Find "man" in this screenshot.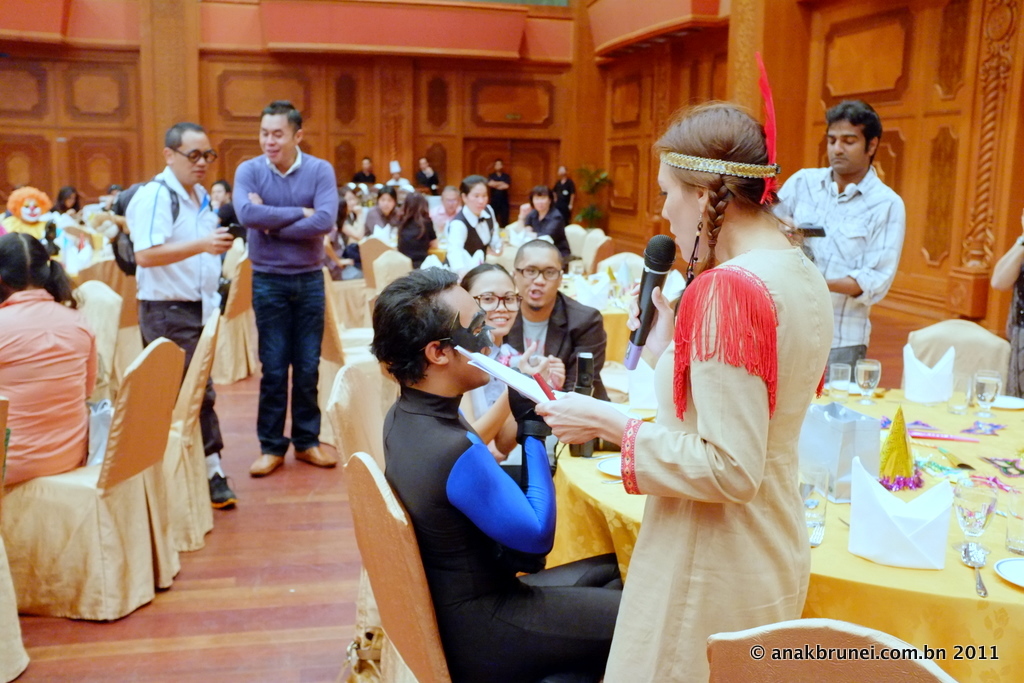
The bounding box for "man" is (771,97,904,380).
